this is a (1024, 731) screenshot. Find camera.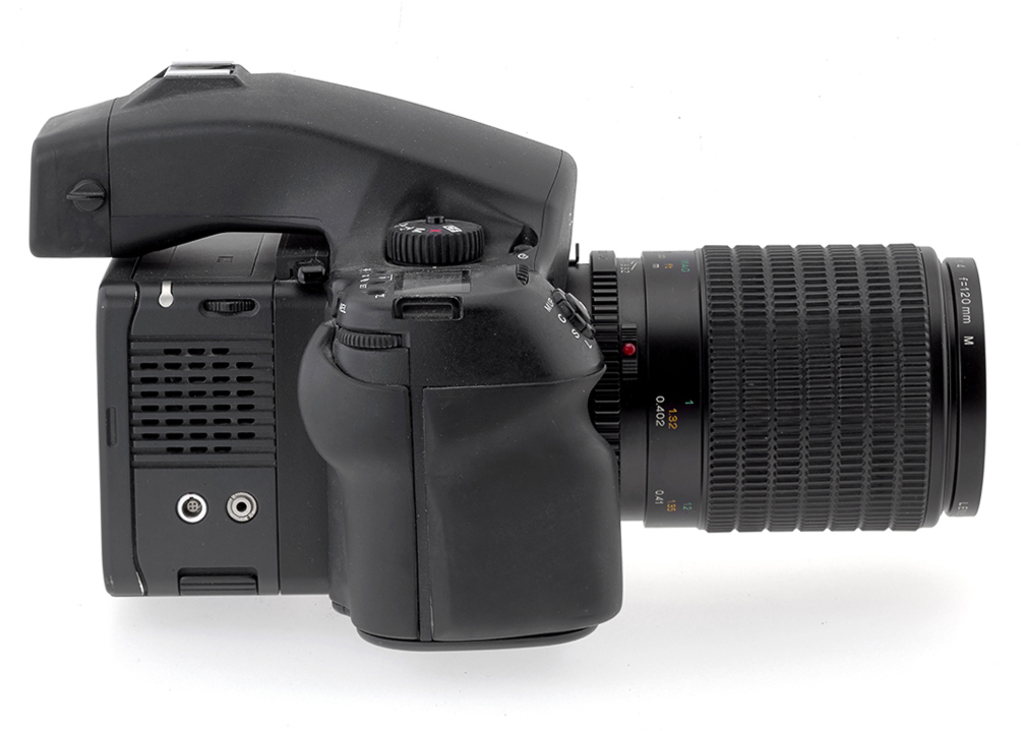
Bounding box: <box>0,42,967,610</box>.
